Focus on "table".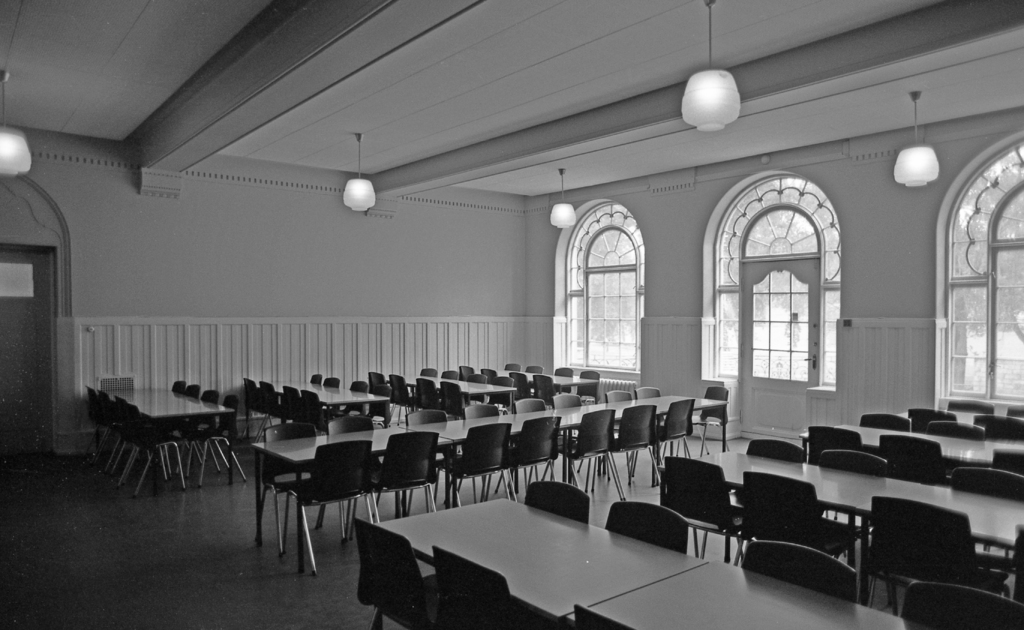
Focused at box=[375, 496, 708, 622].
